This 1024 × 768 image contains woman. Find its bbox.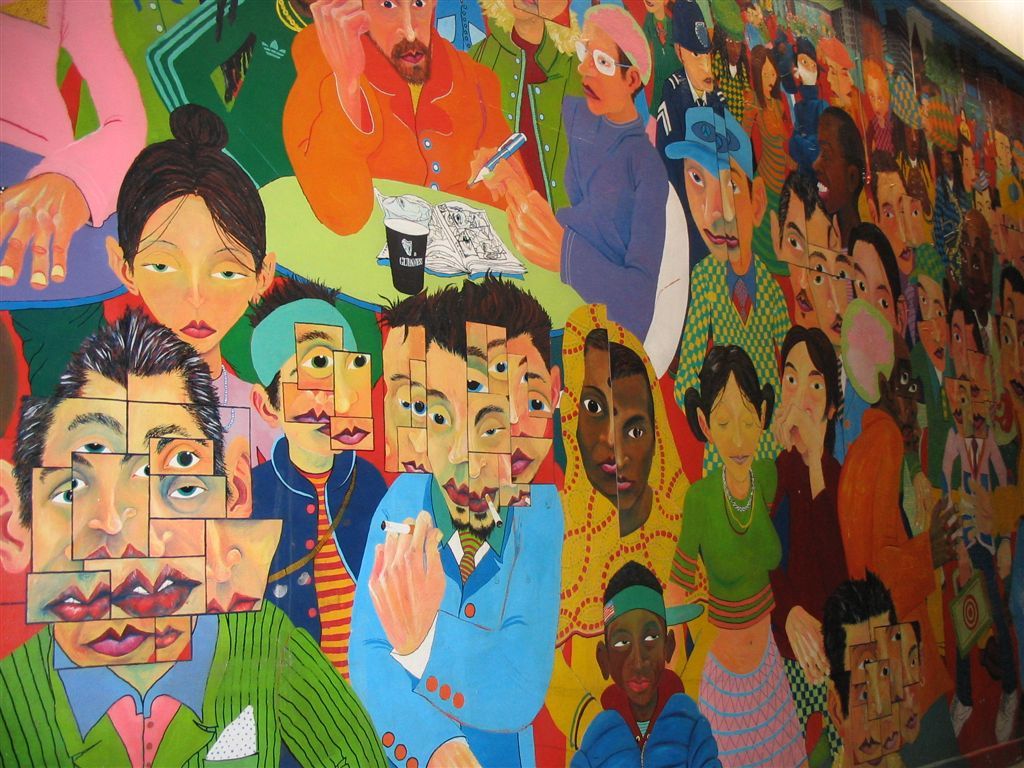
left=671, top=324, right=816, bottom=755.
